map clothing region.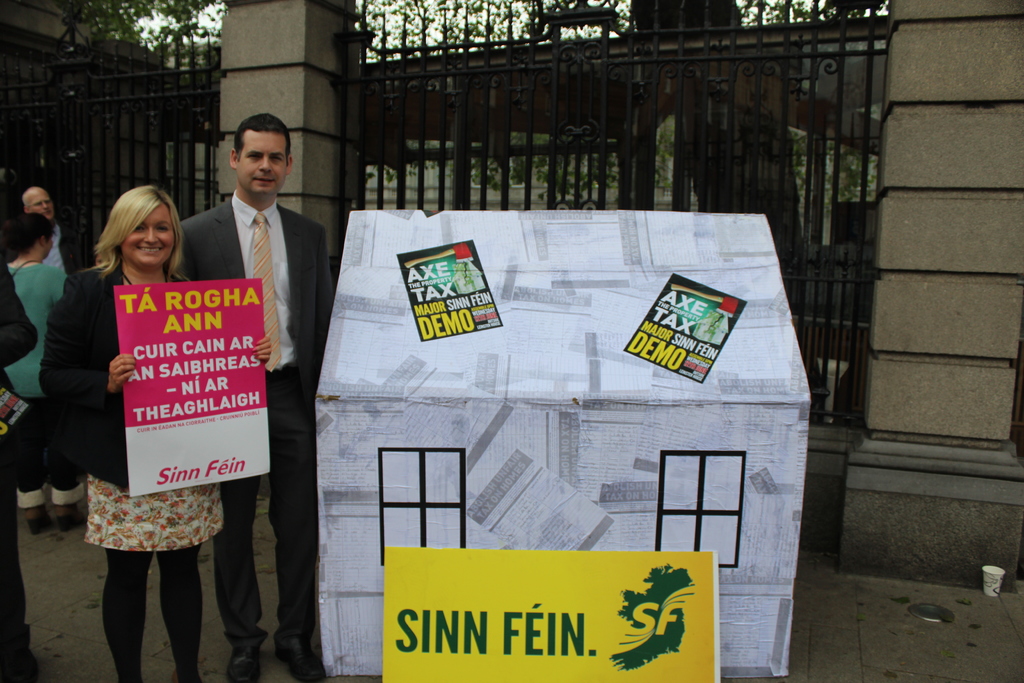
Mapped to x1=216, y1=408, x2=330, y2=656.
